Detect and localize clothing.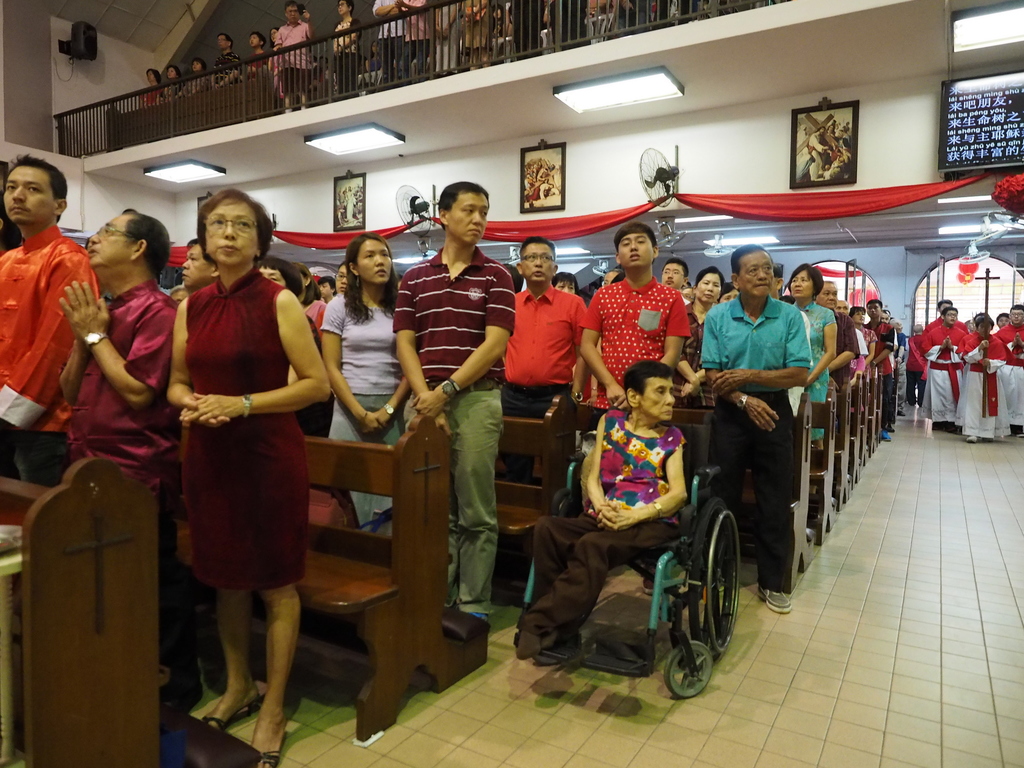
Localized at x1=138, y1=89, x2=161, y2=105.
